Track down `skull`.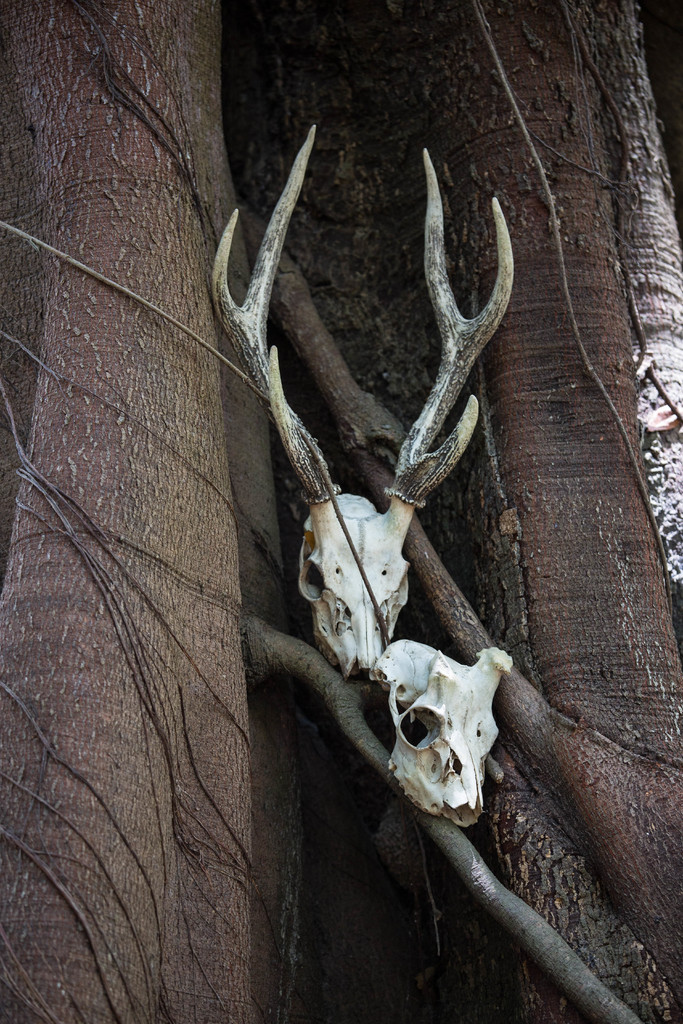
Tracked to <bbox>370, 632, 509, 821</bbox>.
